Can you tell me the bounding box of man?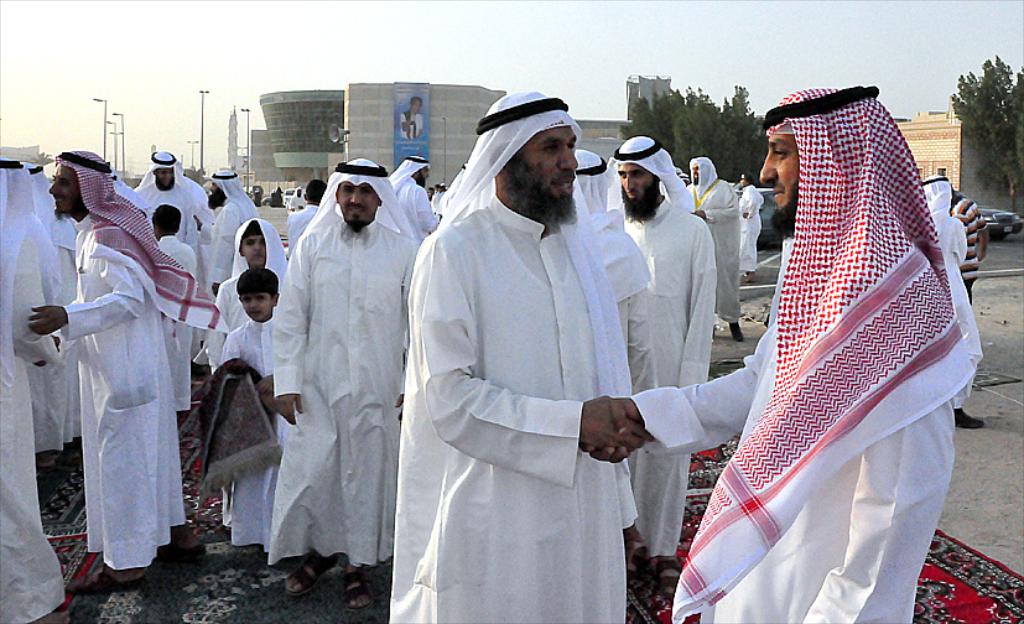
945 176 984 306.
